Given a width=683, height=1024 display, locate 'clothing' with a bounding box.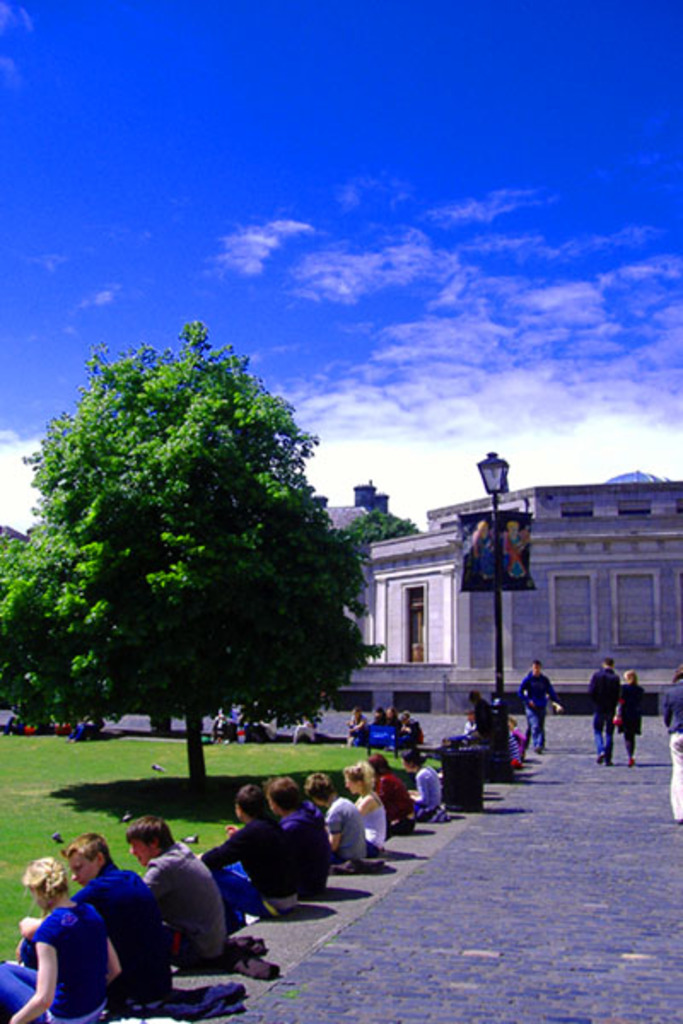
Located: {"left": 289, "top": 807, "right": 343, "bottom": 891}.
